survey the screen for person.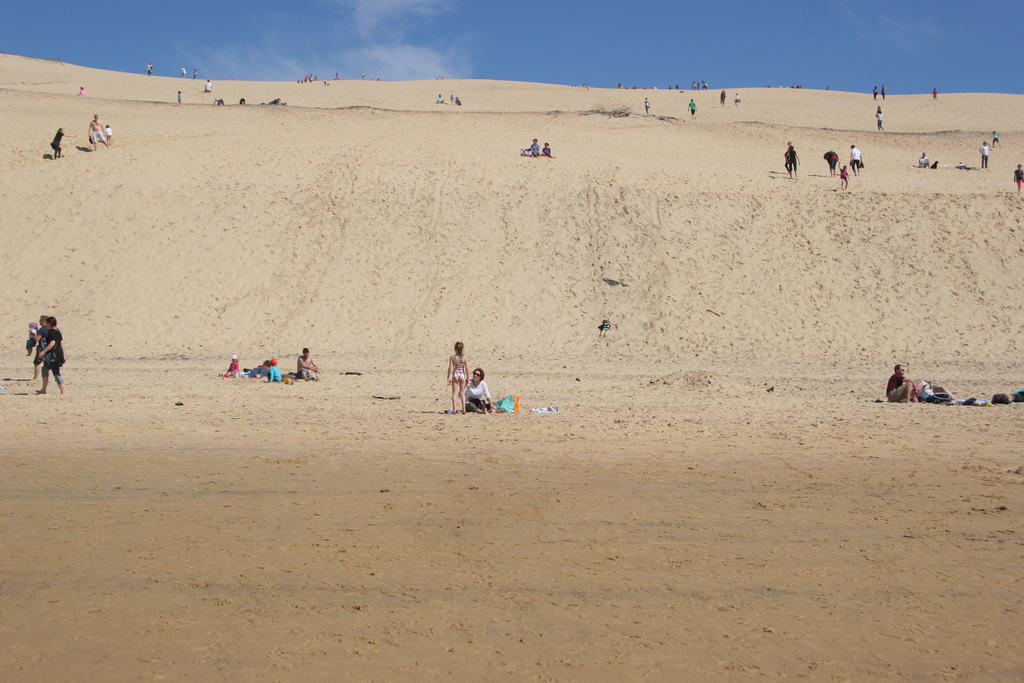
Survey found: locate(873, 106, 886, 133).
